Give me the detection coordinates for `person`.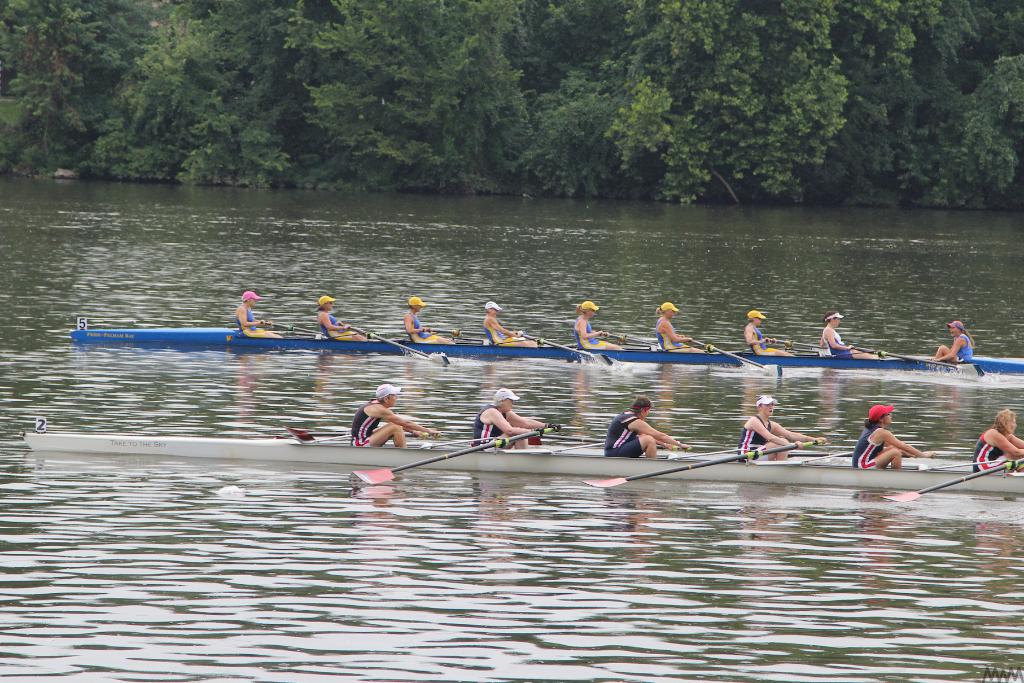
Rect(814, 307, 878, 362).
